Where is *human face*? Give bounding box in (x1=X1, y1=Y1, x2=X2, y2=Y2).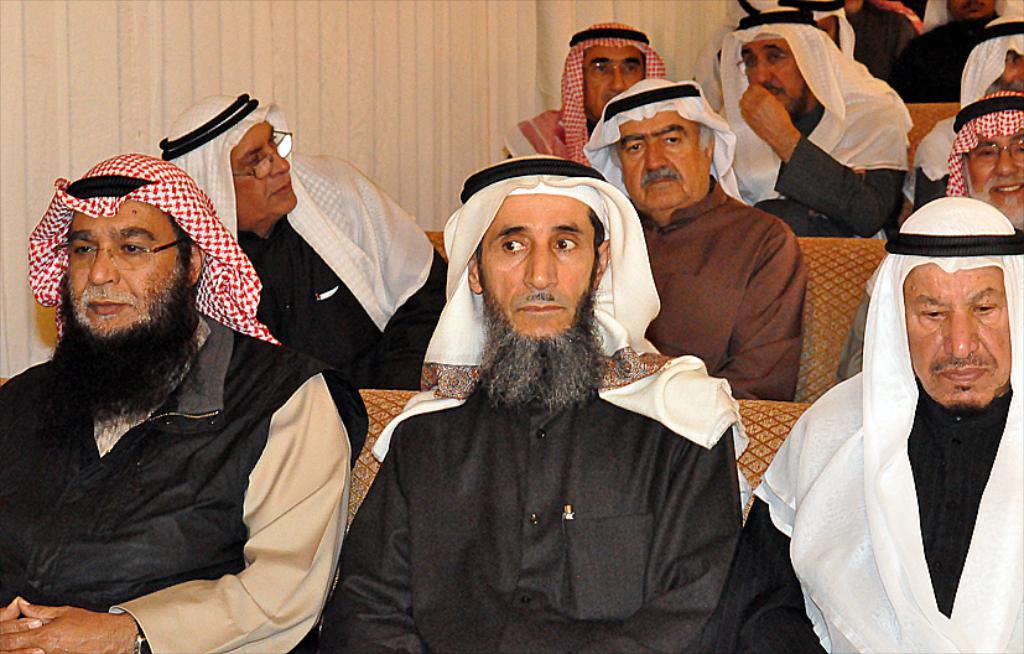
(x1=586, y1=45, x2=638, y2=113).
